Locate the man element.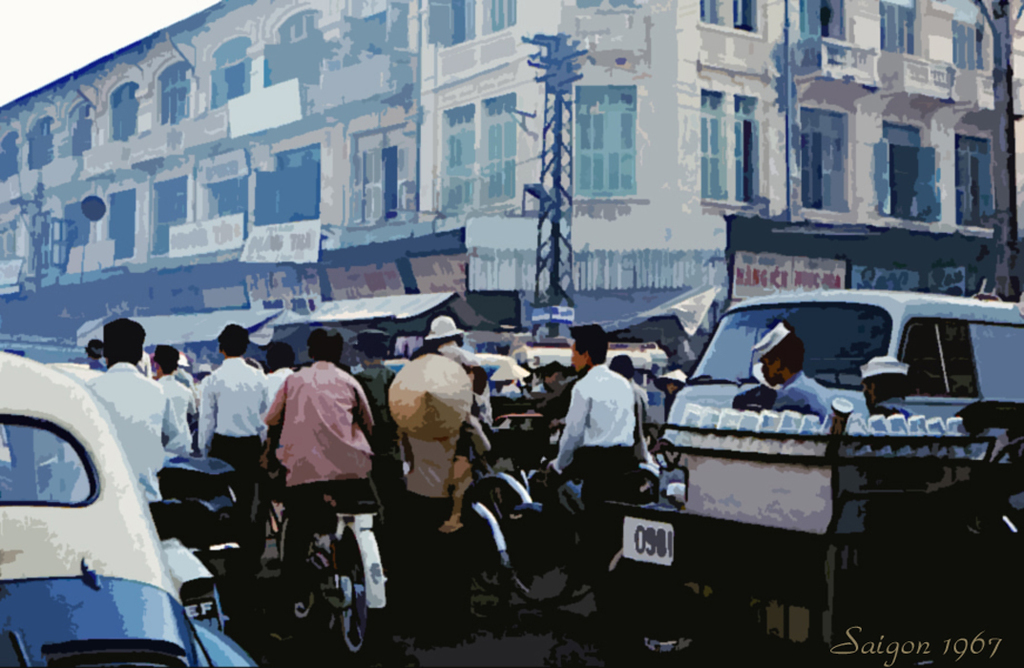
Element bbox: <region>72, 320, 175, 534</region>.
